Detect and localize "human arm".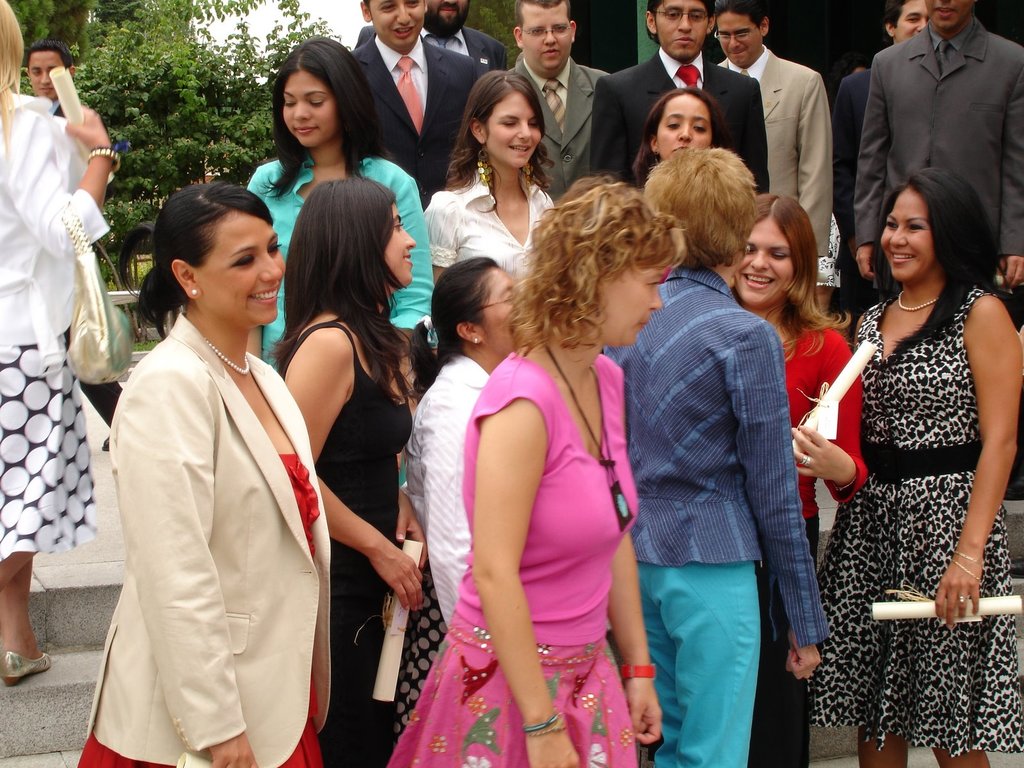
Localized at Rect(392, 176, 433, 331).
